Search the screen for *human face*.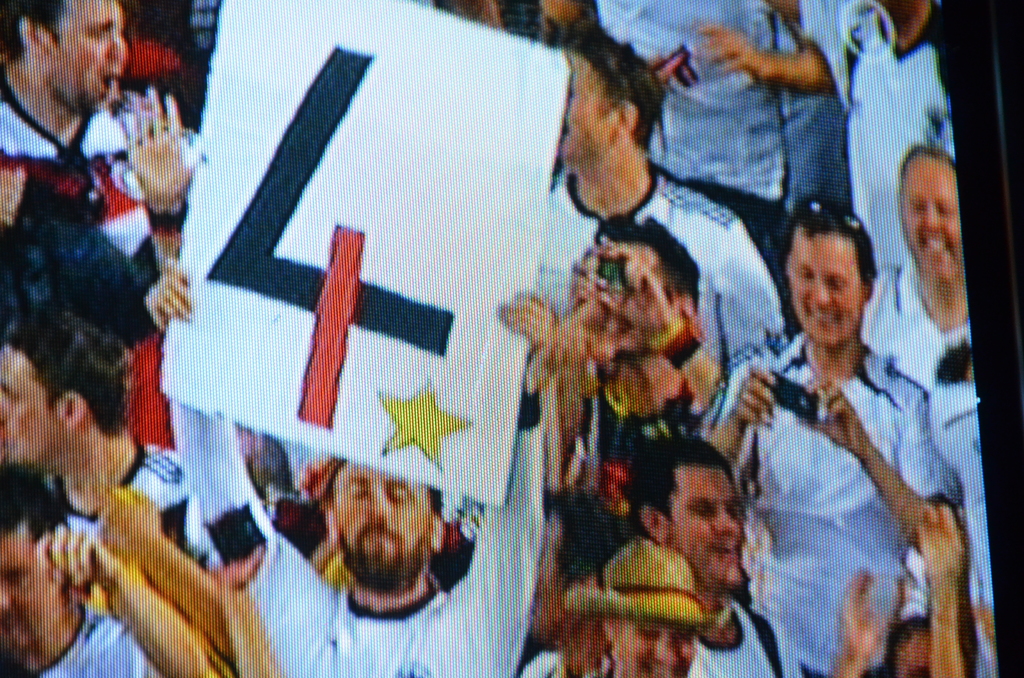
Found at select_region(328, 457, 435, 578).
